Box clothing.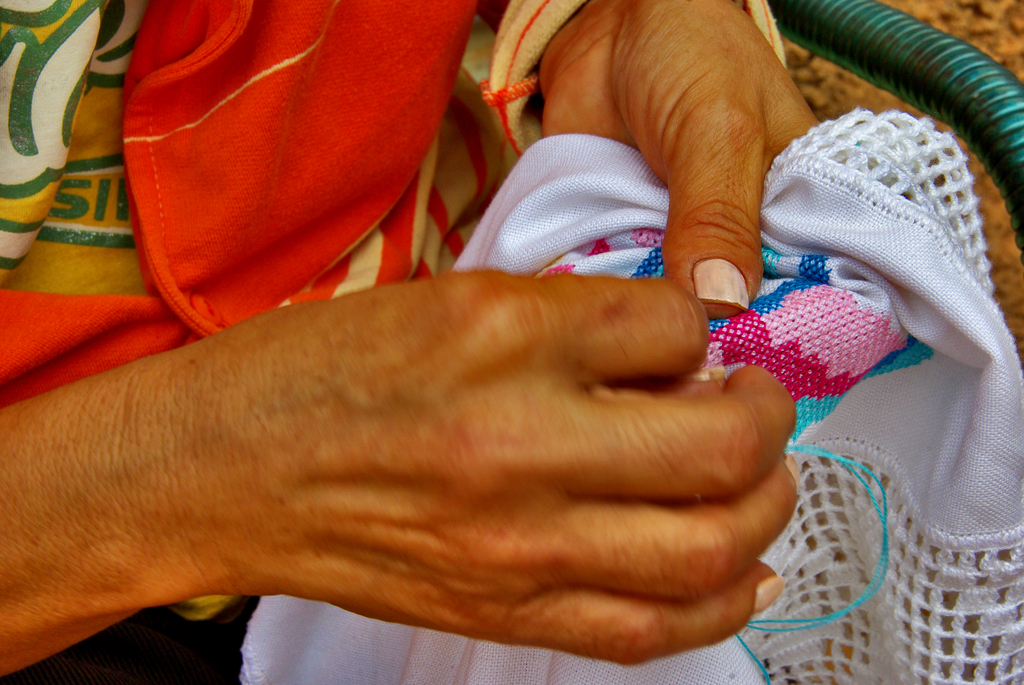
select_region(0, 0, 778, 684).
